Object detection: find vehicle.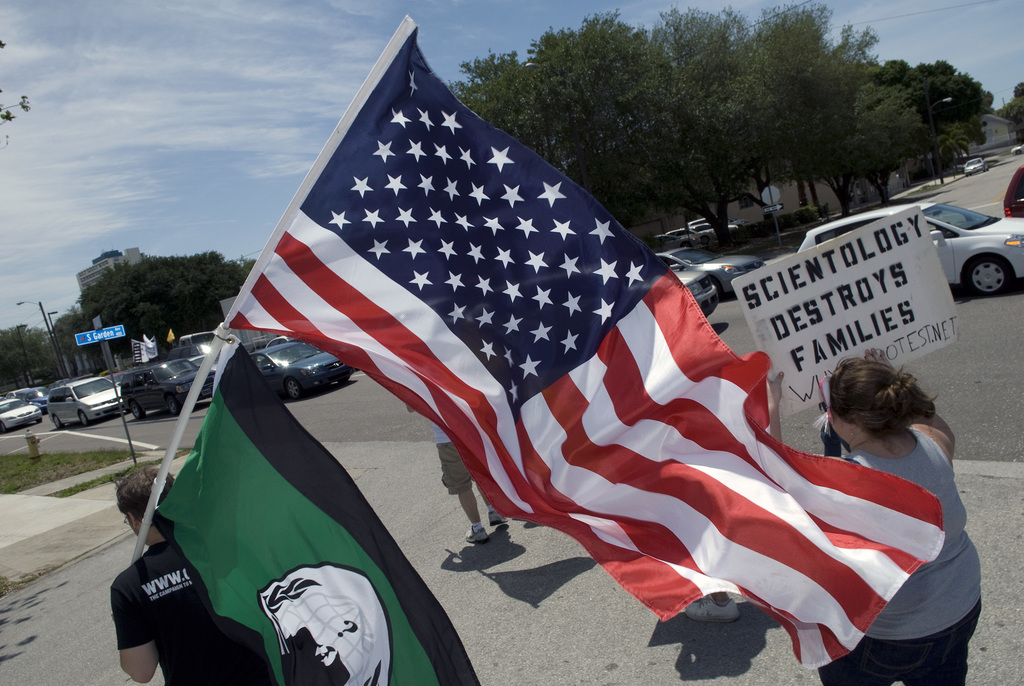
select_region(1009, 145, 1023, 156).
